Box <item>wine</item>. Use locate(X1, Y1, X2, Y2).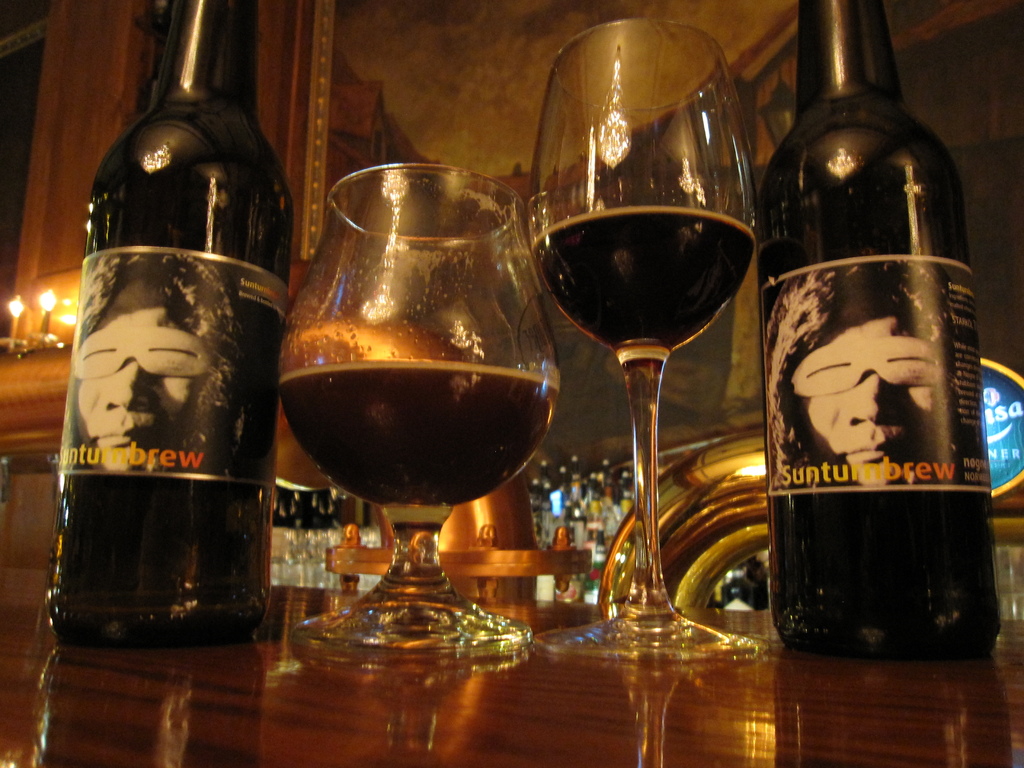
locate(273, 359, 559, 524).
